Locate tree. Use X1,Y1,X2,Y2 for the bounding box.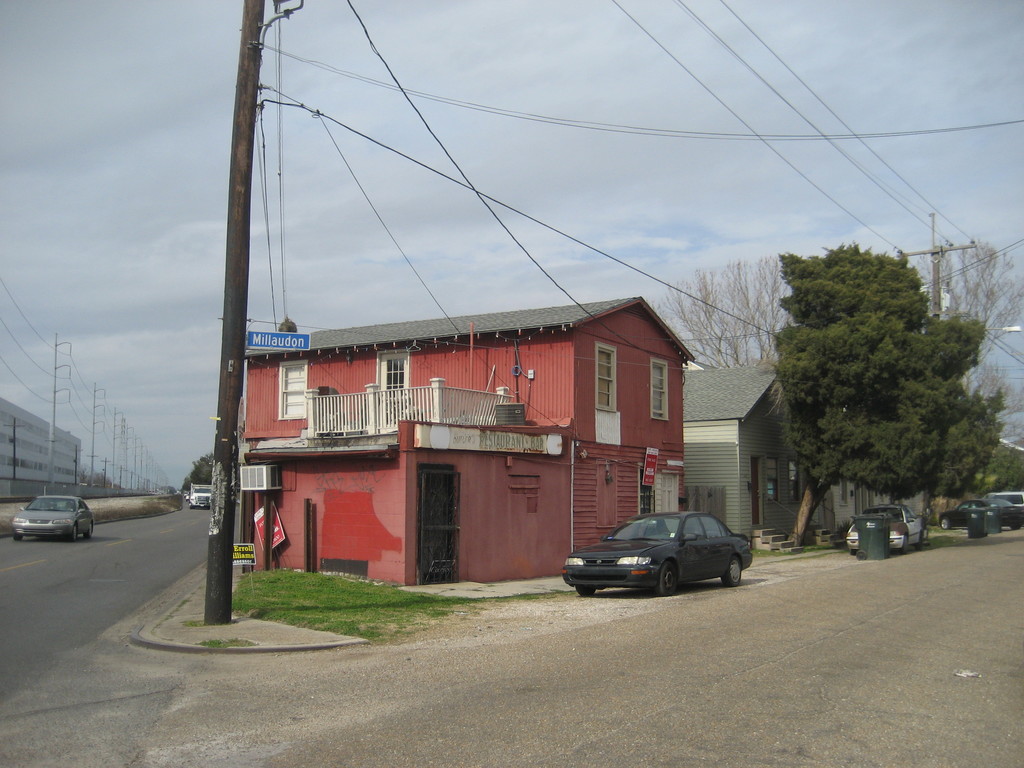
861,233,1023,501.
